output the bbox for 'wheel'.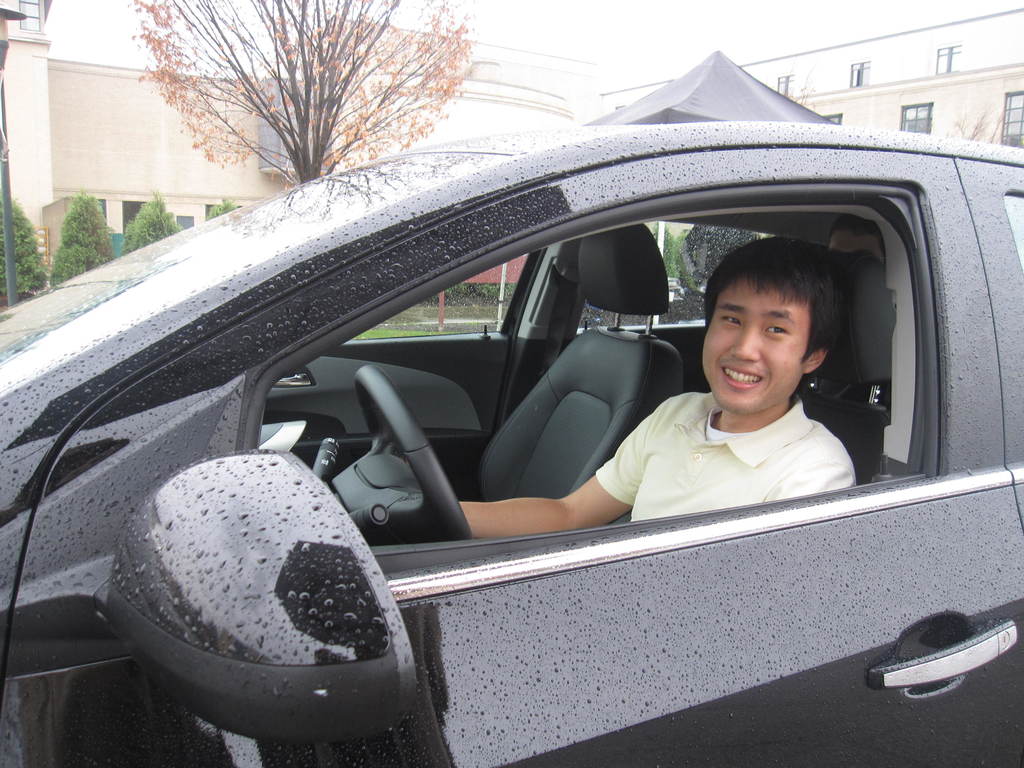
<box>349,358,472,540</box>.
